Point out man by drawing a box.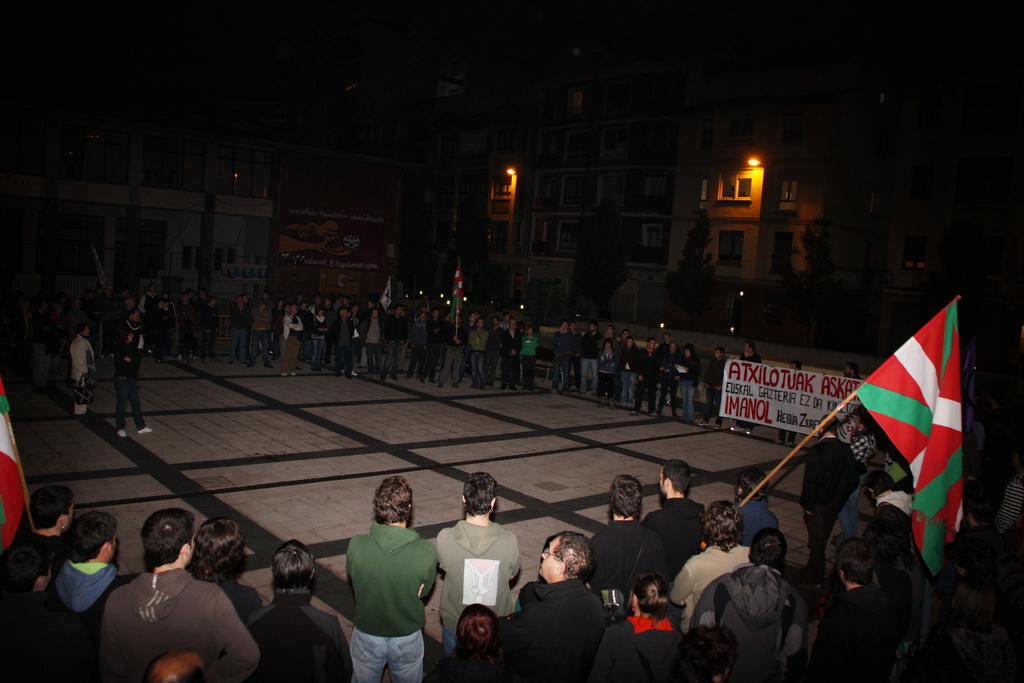
crop(948, 495, 1010, 598).
